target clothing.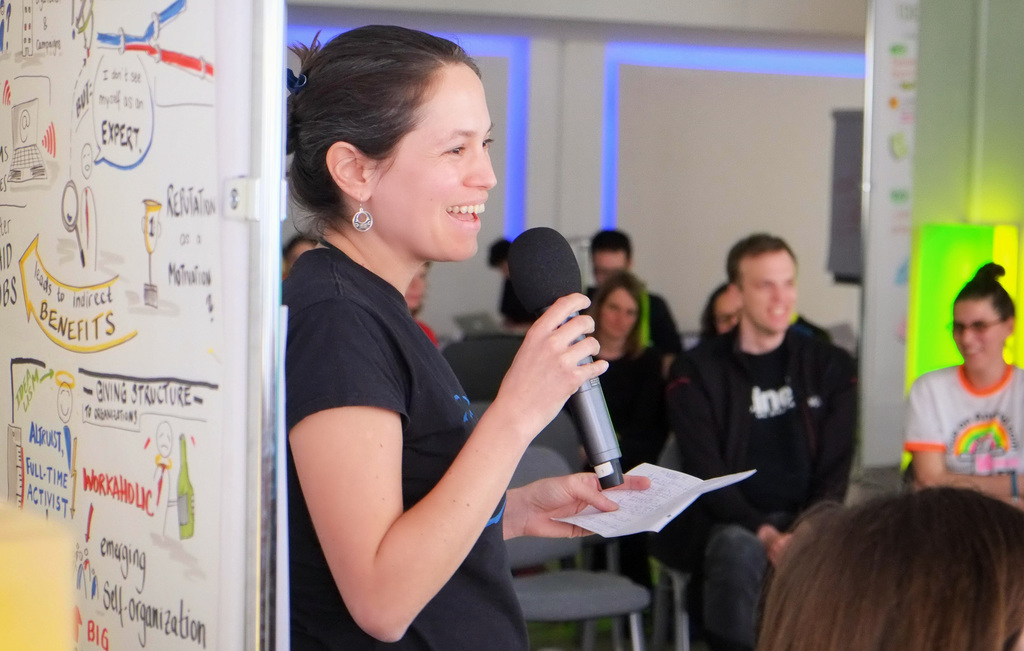
Target region: {"left": 659, "top": 312, "right": 863, "bottom": 650}.
